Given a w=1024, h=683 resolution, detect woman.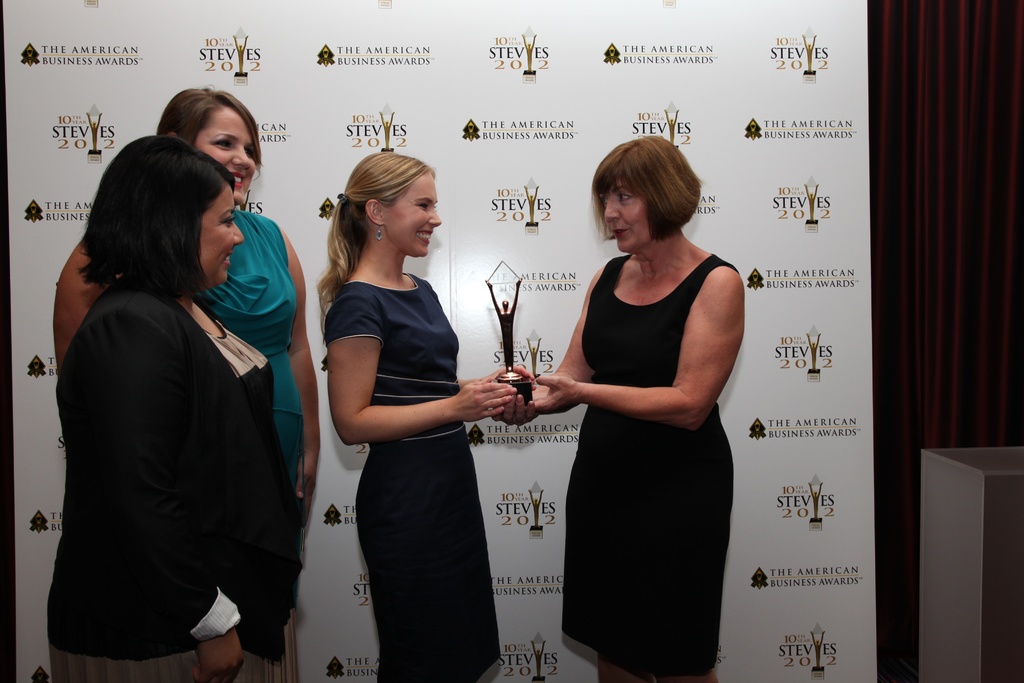
{"left": 54, "top": 88, "right": 321, "bottom": 525}.
